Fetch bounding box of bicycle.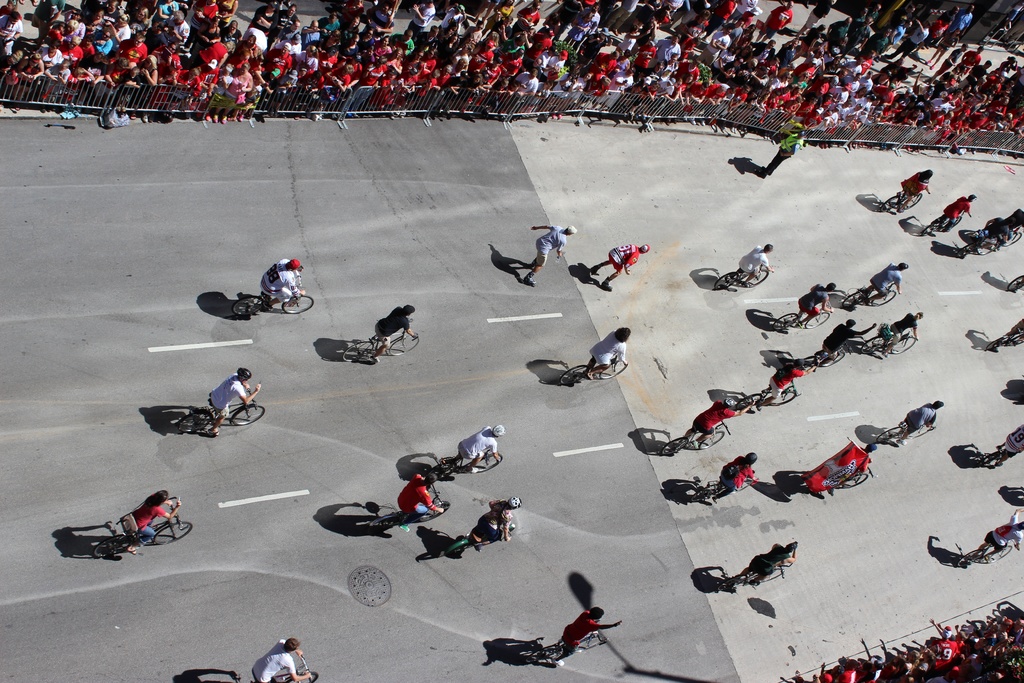
Bbox: 793, 463, 874, 499.
